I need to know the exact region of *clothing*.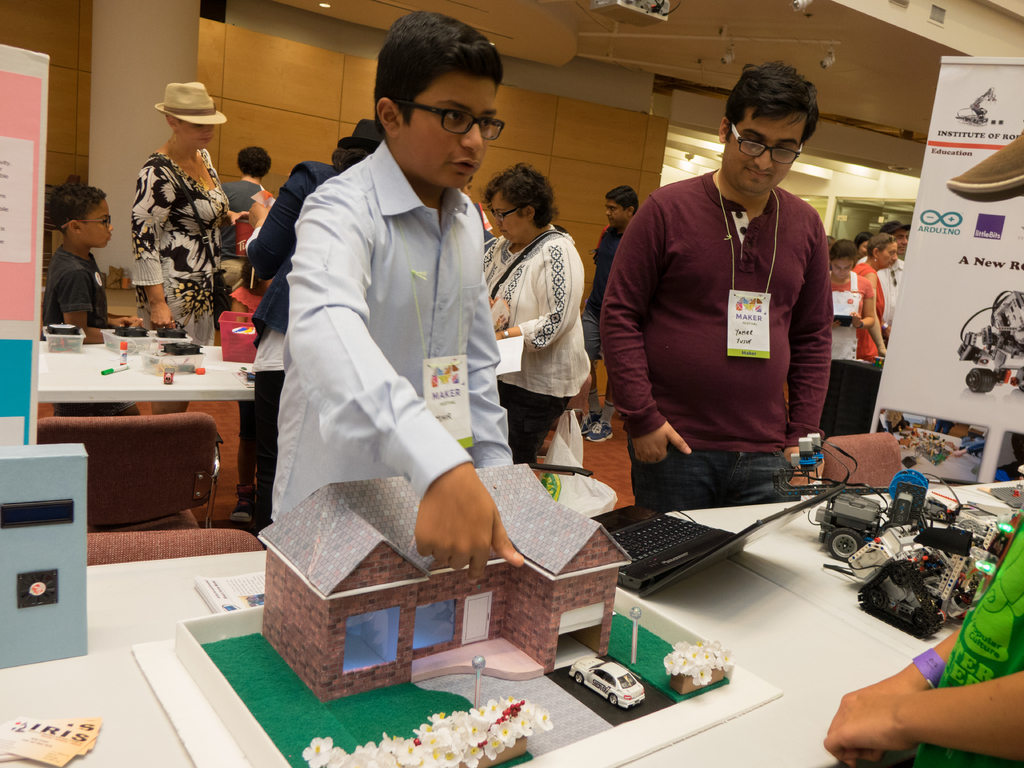
Region: 820:239:891:363.
